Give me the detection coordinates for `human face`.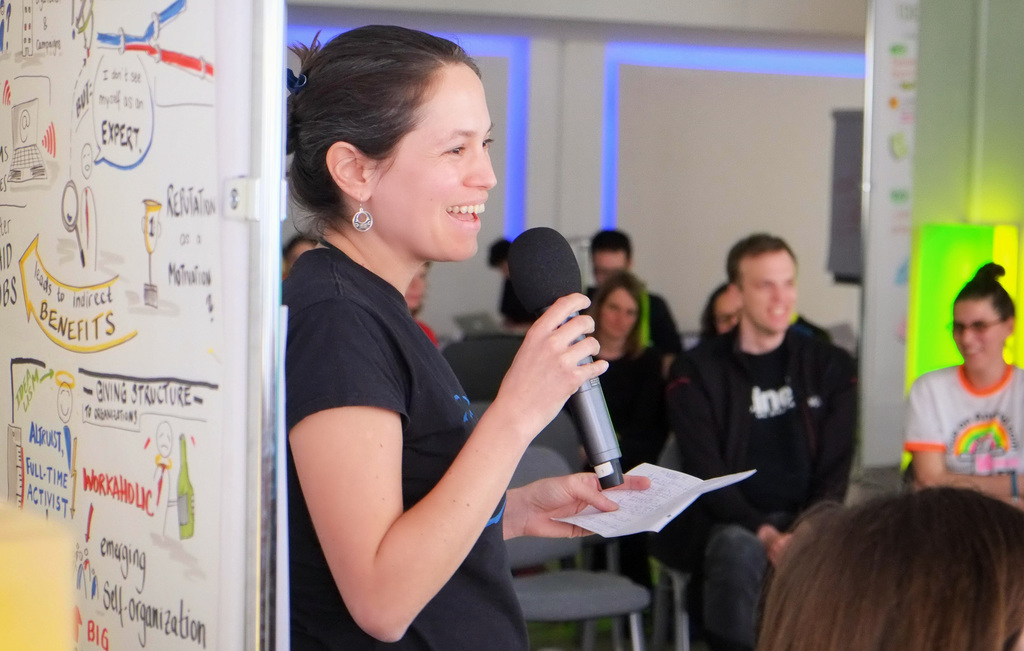
599 290 640 343.
